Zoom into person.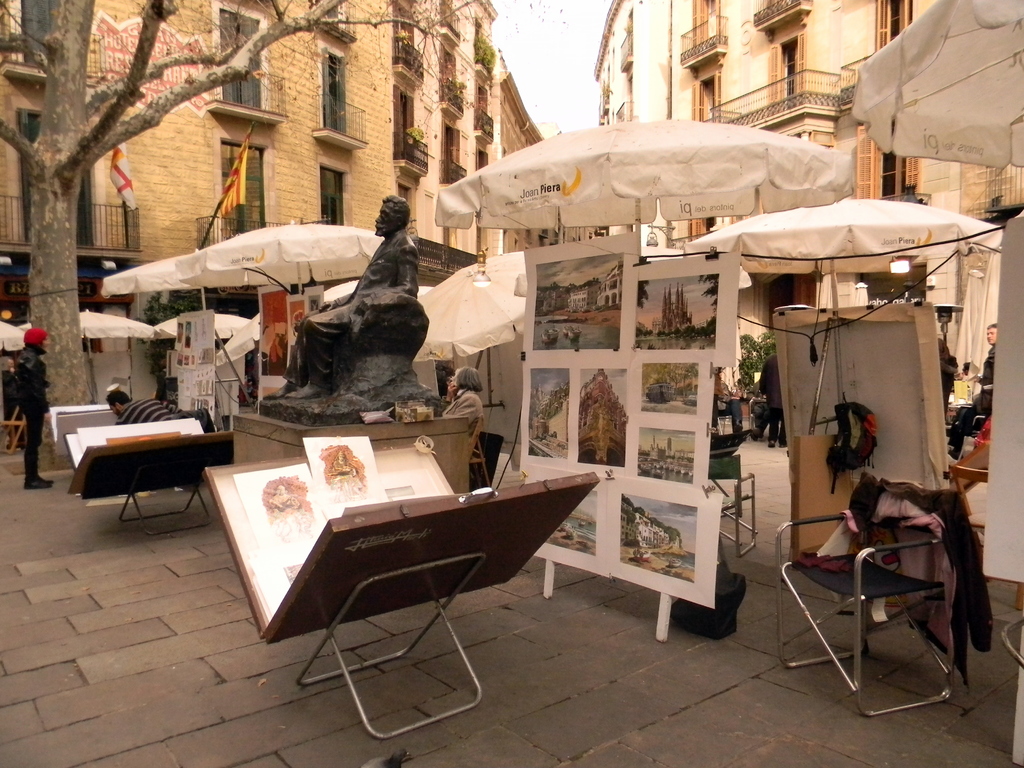
Zoom target: box(109, 392, 181, 422).
